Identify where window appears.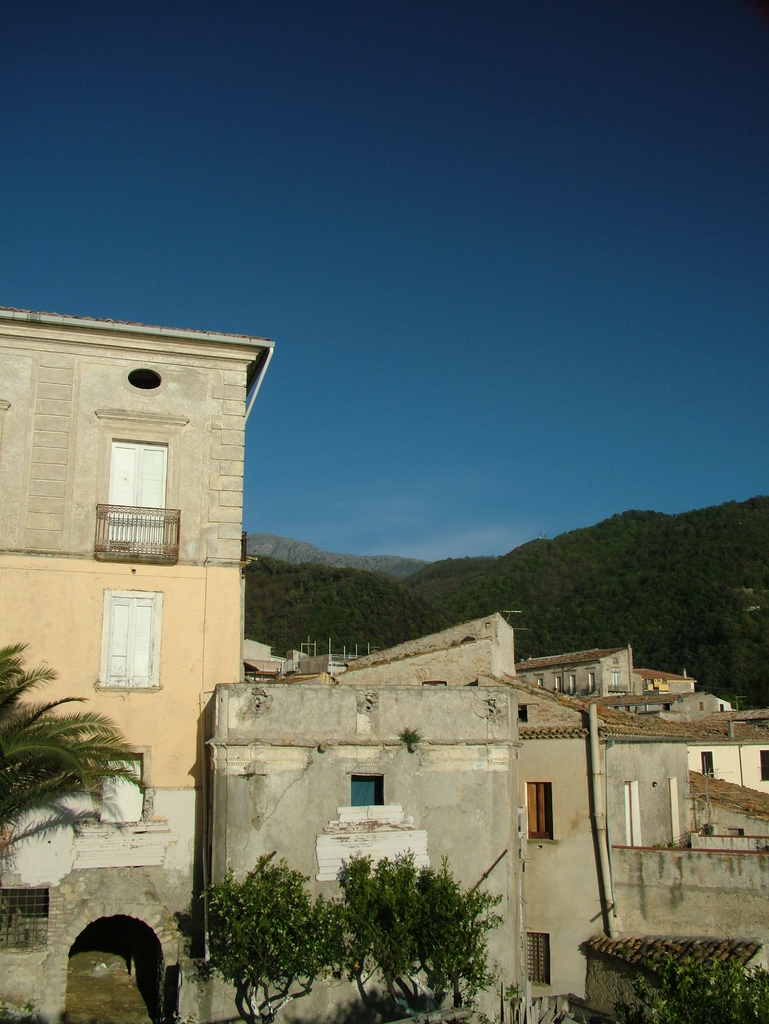
Appears at 526, 934, 549, 984.
